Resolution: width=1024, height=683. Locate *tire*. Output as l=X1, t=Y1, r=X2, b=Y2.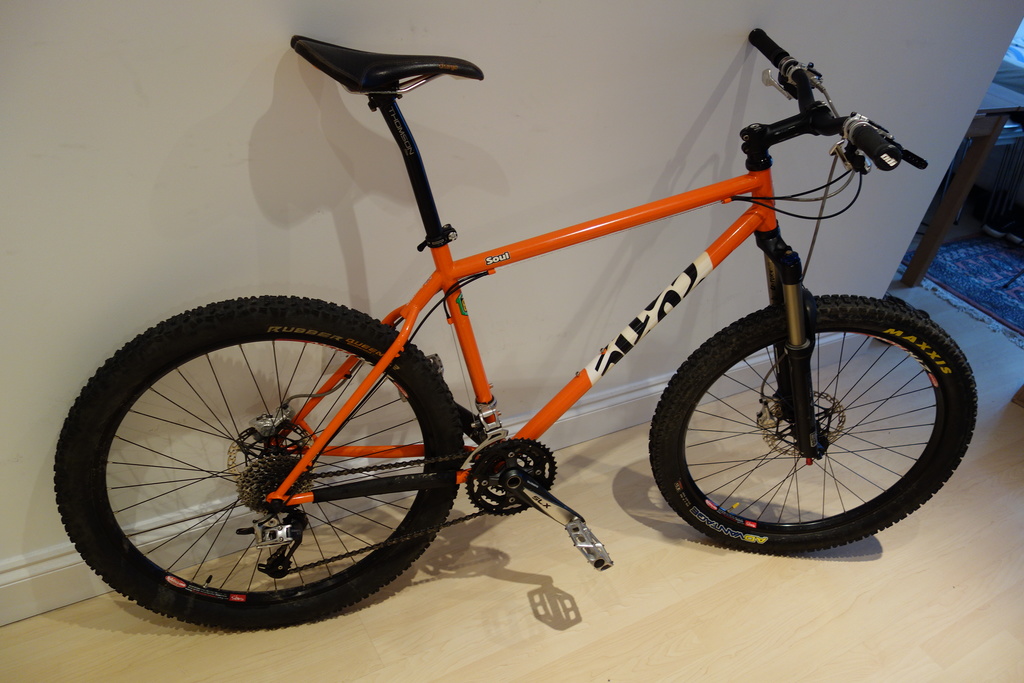
l=52, t=290, r=468, b=630.
